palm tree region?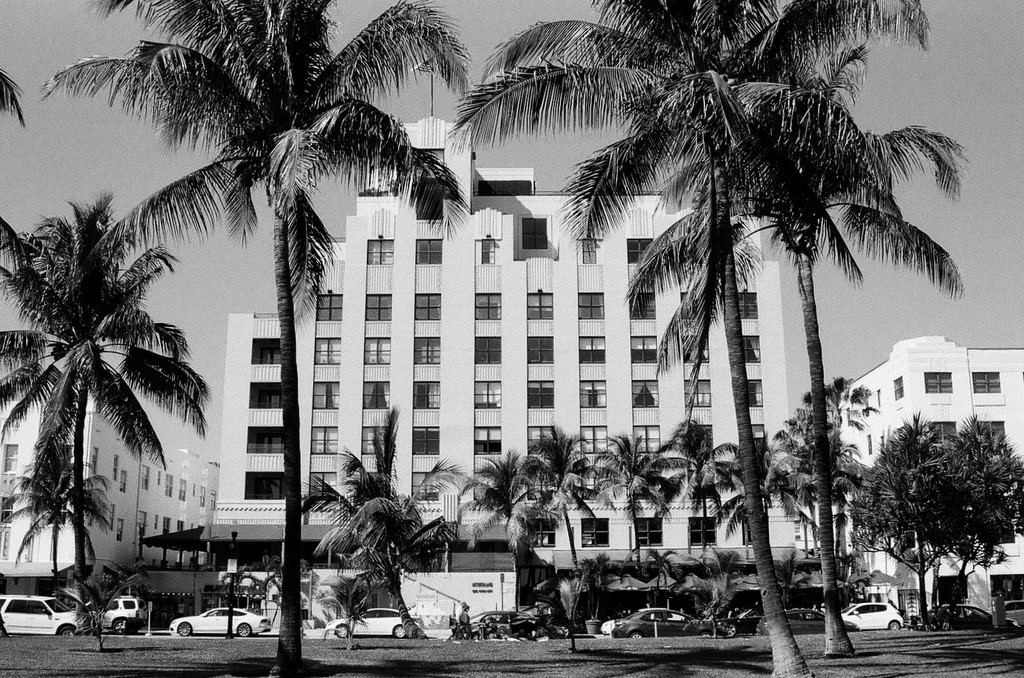
(913, 428, 997, 613)
